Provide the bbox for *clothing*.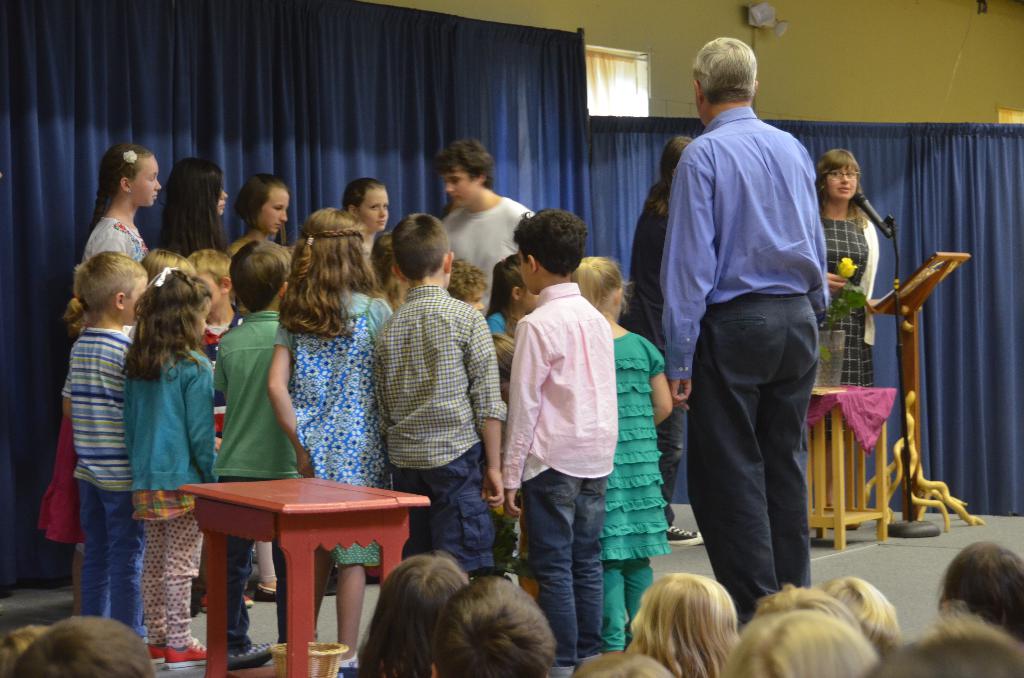
276:290:410:564.
